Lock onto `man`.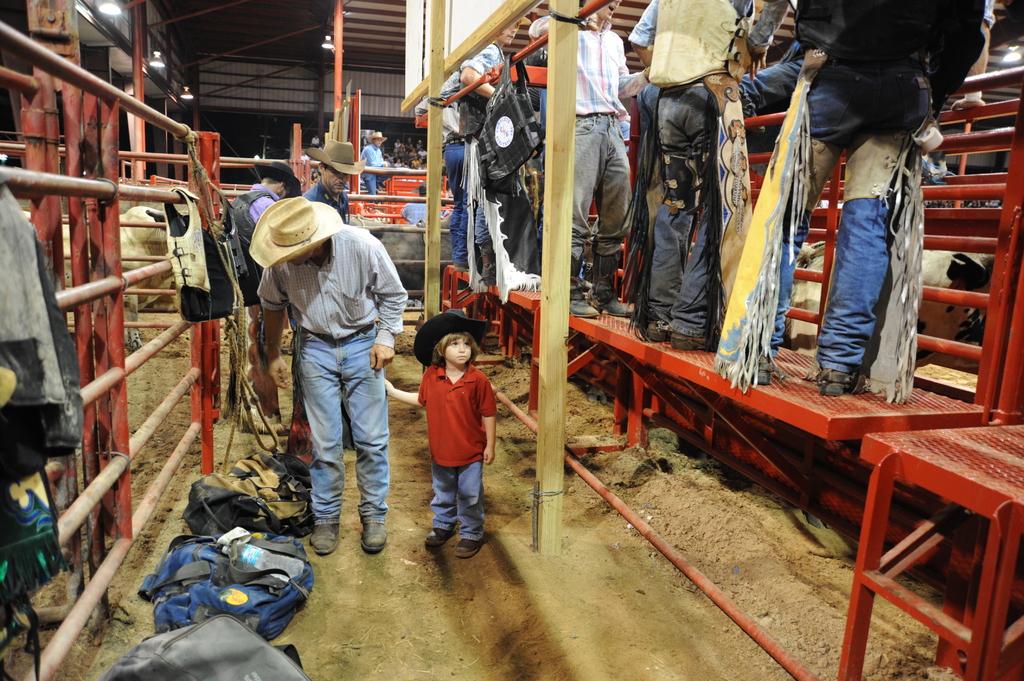
Locked: (228,163,304,424).
